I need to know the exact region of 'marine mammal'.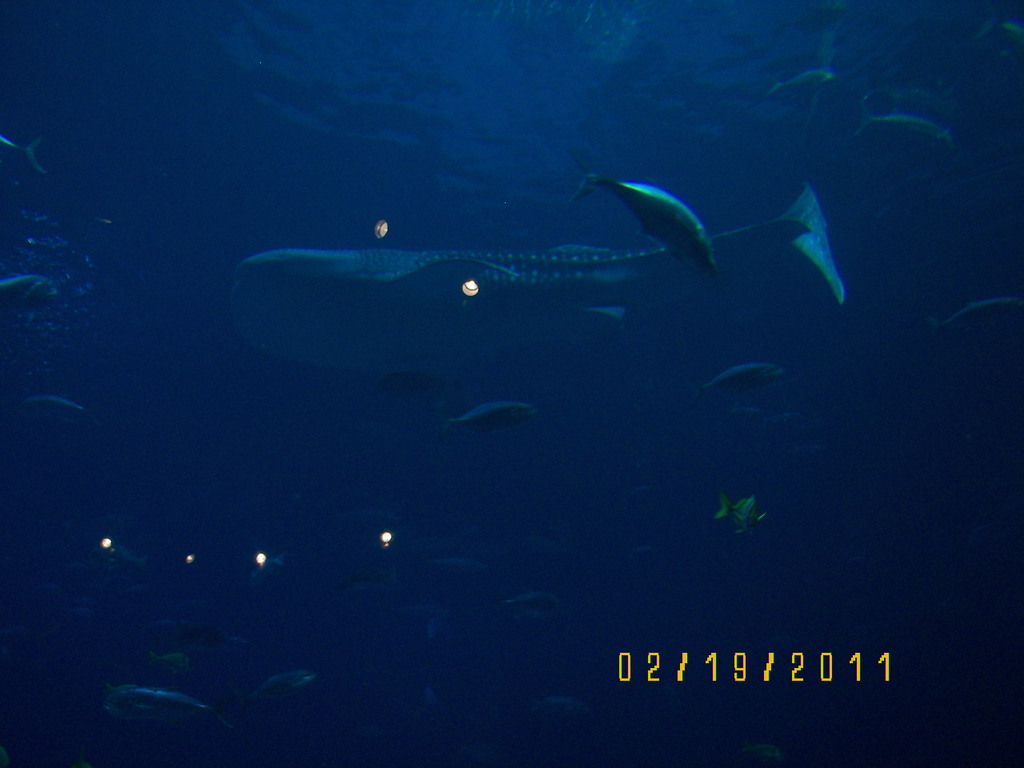
Region: (578,156,711,280).
